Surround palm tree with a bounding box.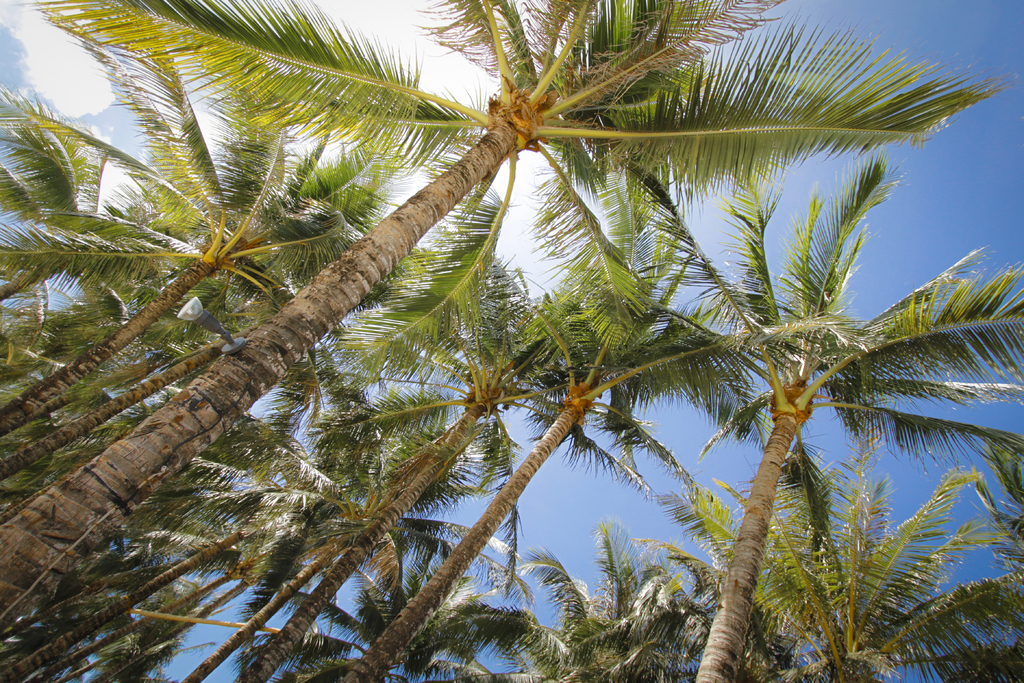
{"x1": 40, "y1": 51, "x2": 387, "y2": 418}.
